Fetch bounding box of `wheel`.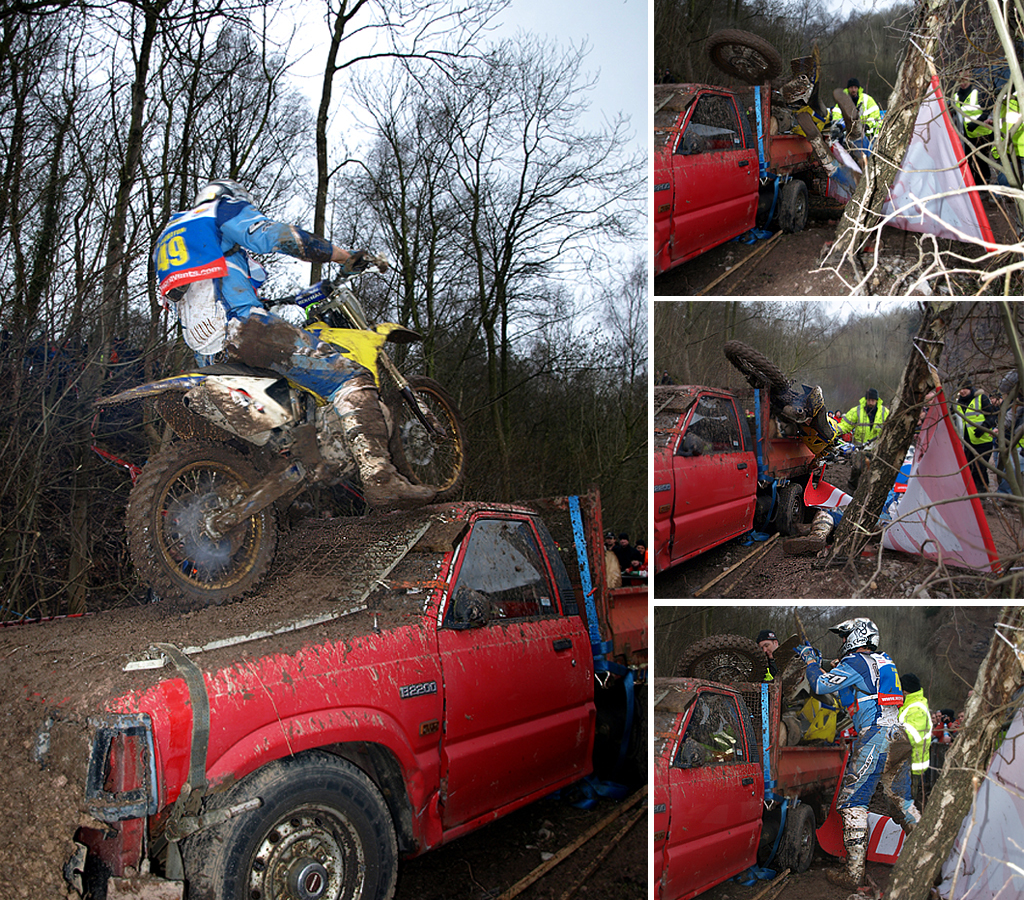
Bbox: [717,341,788,404].
